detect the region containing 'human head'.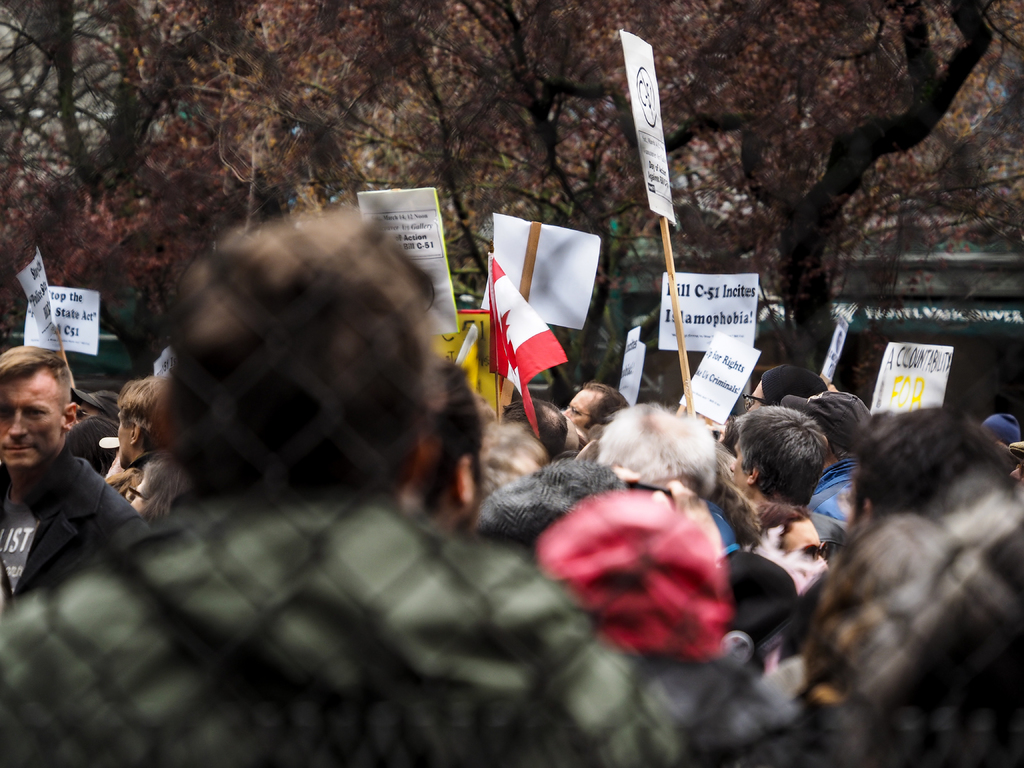
locate(741, 362, 826, 415).
